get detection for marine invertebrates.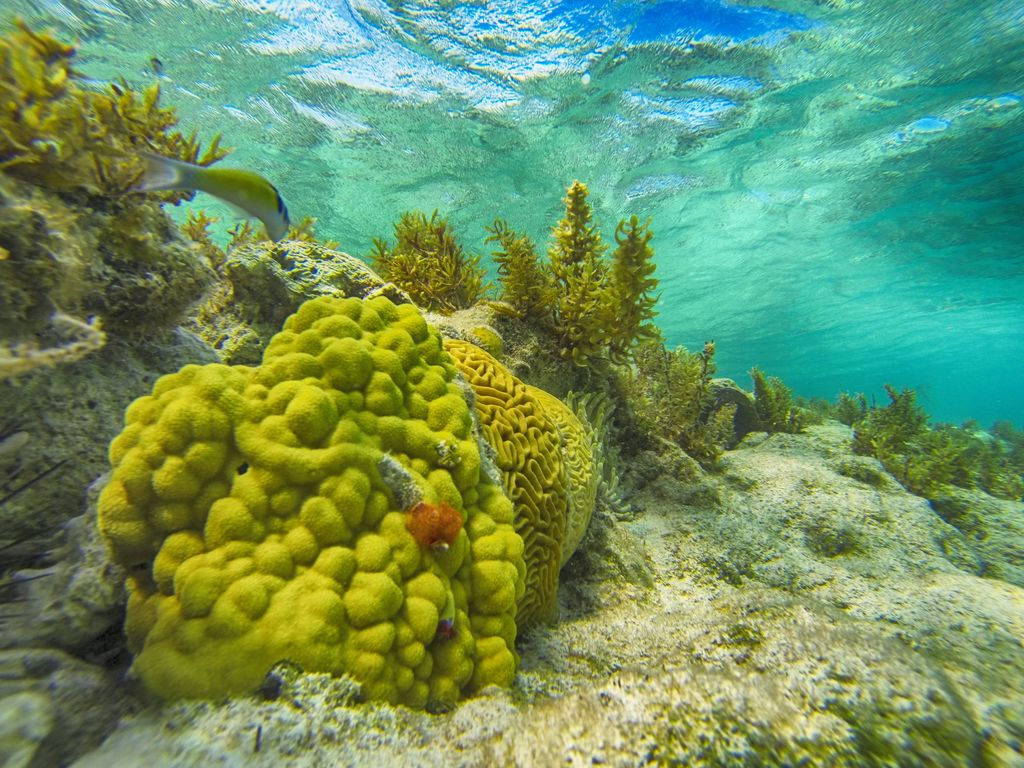
Detection: (left=749, top=362, right=819, bottom=442).
